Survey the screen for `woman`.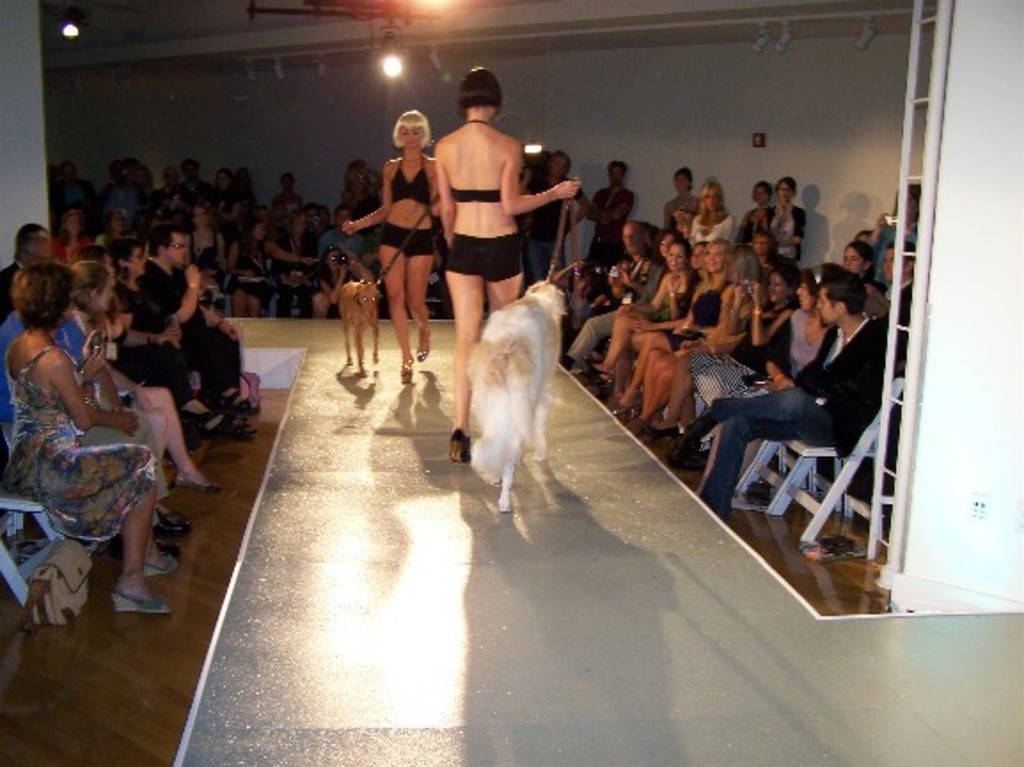
Survey found: <bbox>579, 243, 699, 380</bbox>.
